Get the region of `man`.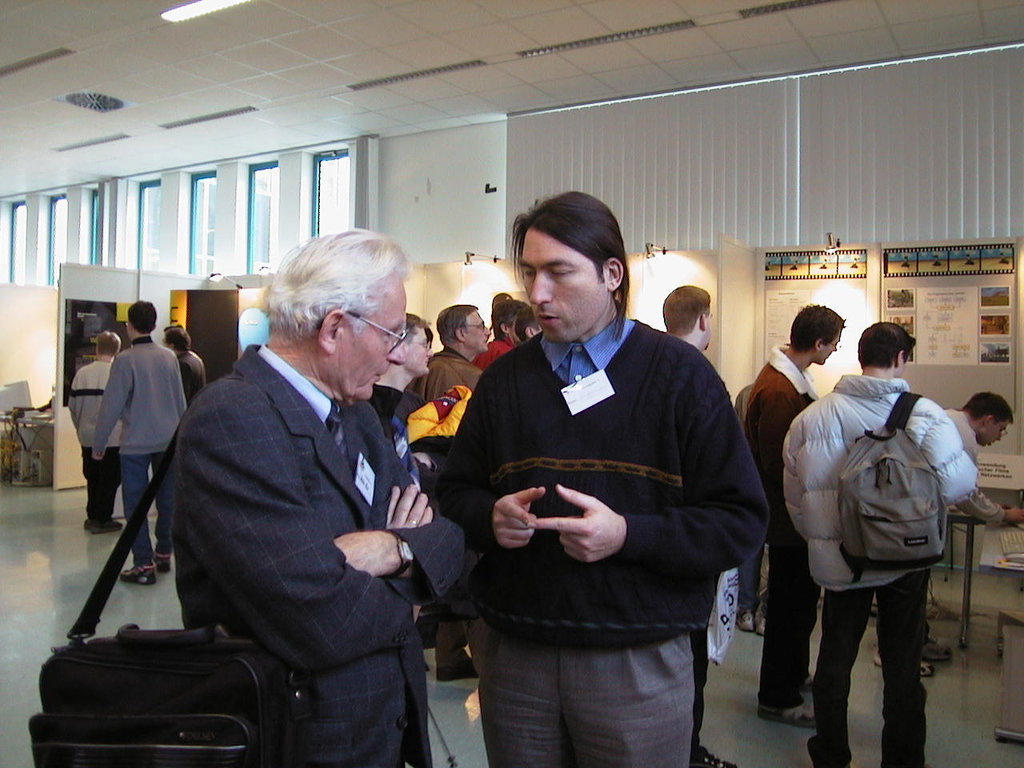
rect(663, 282, 739, 767).
